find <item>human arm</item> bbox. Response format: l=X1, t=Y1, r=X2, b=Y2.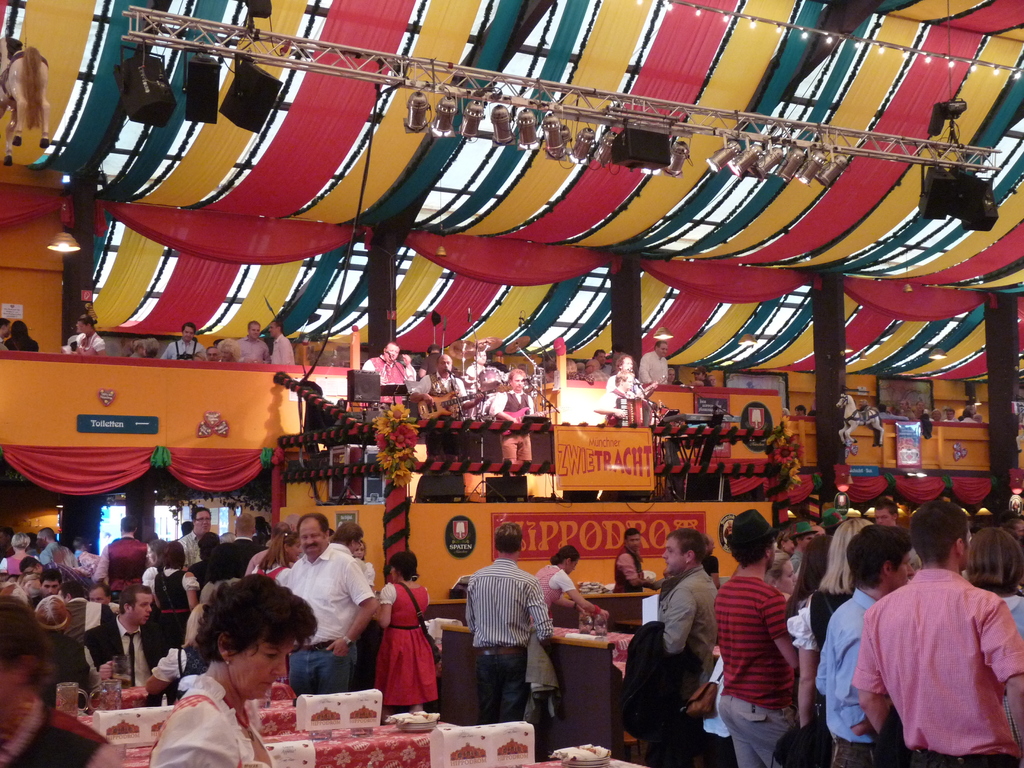
l=813, t=621, r=840, b=701.
